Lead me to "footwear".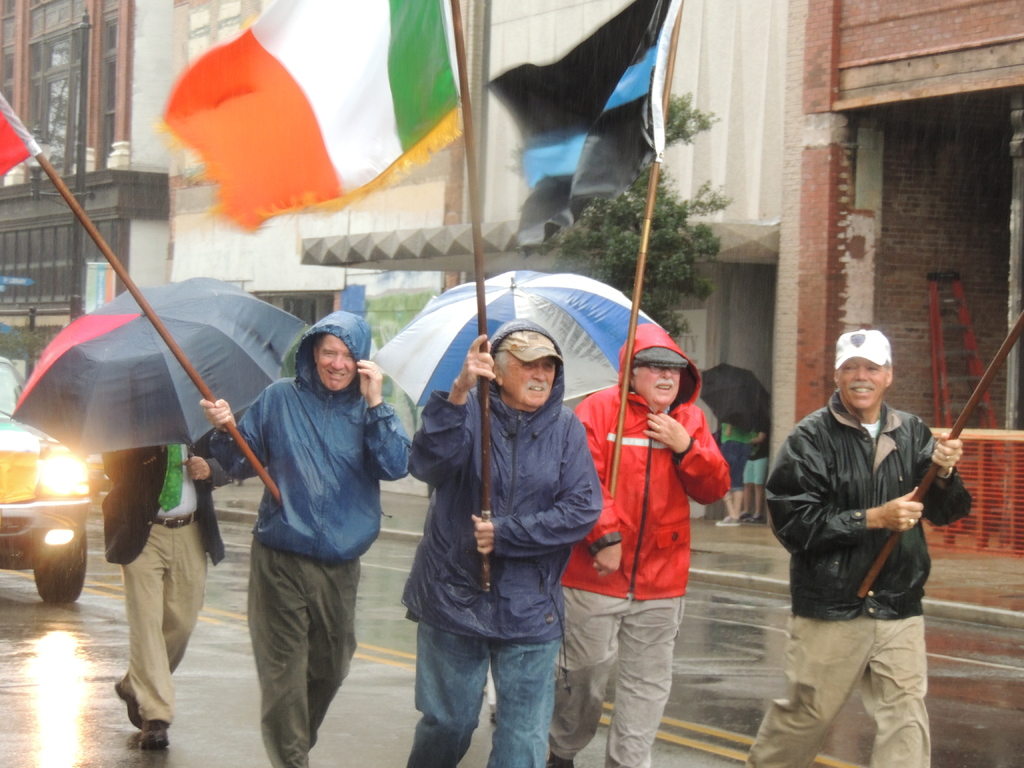
Lead to (x1=130, y1=721, x2=172, y2=746).
